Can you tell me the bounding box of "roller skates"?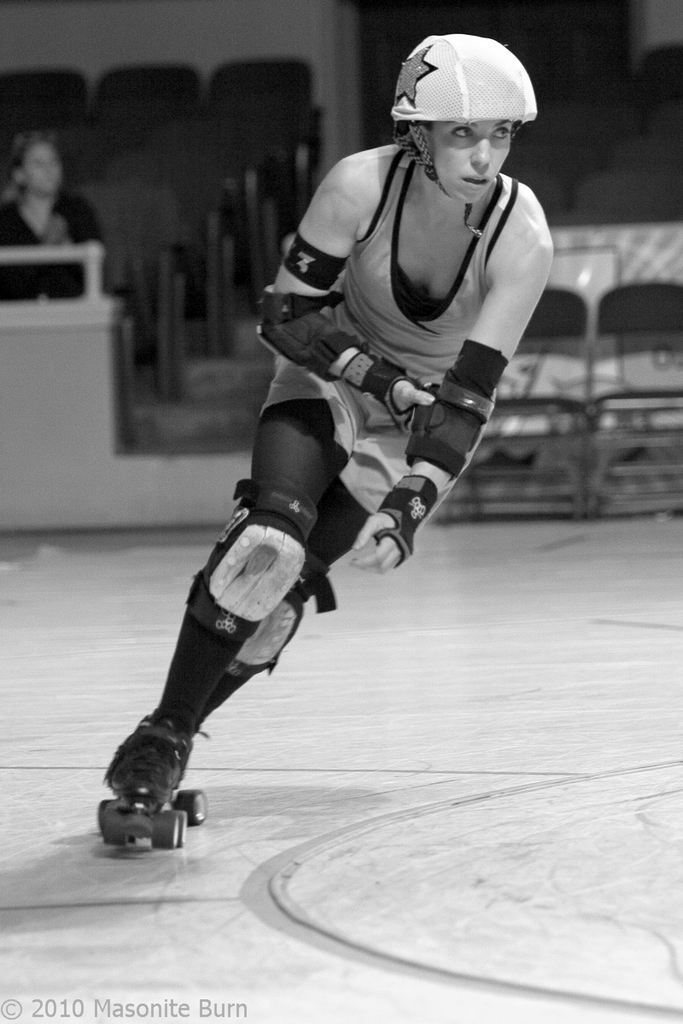
{"left": 165, "top": 734, "right": 213, "bottom": 836}.
